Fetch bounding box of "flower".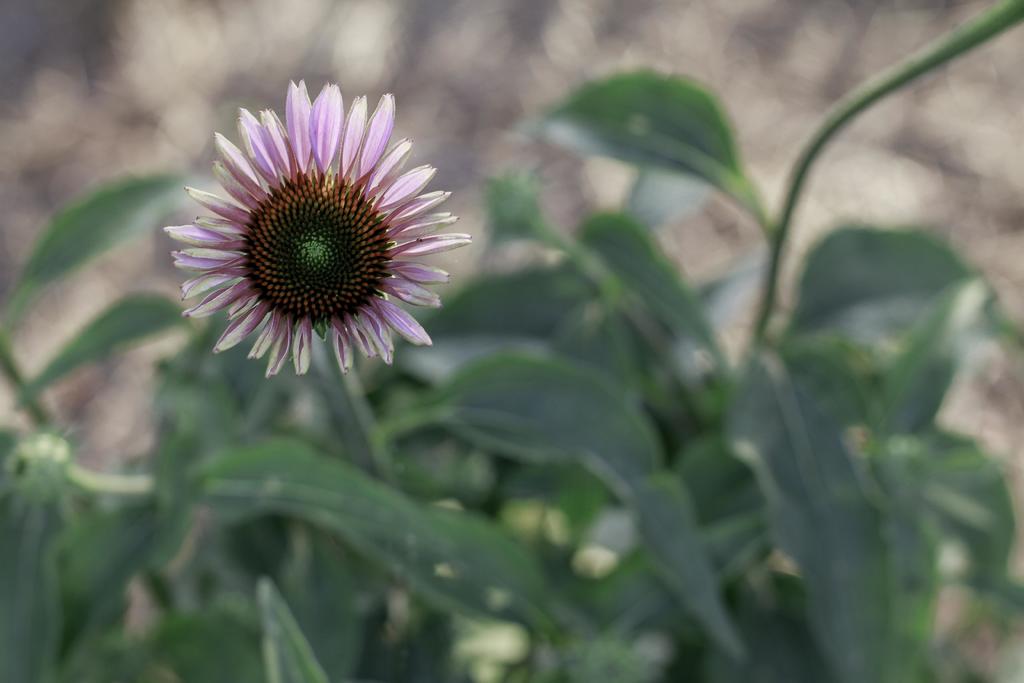
Bbox: crop(162, 78, 472, 374).
